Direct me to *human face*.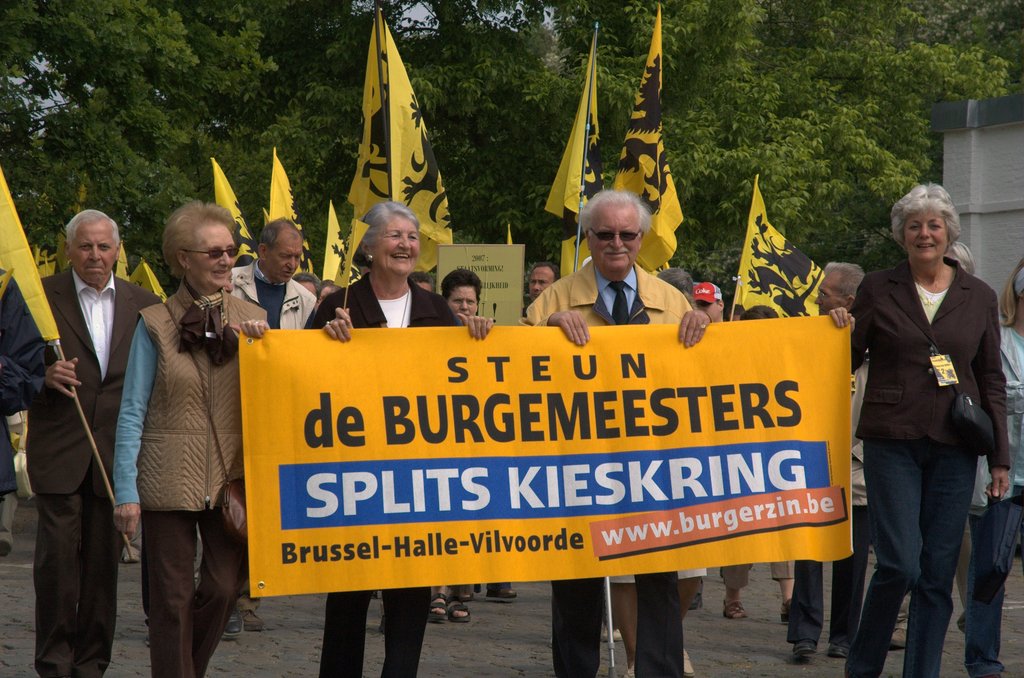
Direction: BBox(589, 202, 647, 255).
